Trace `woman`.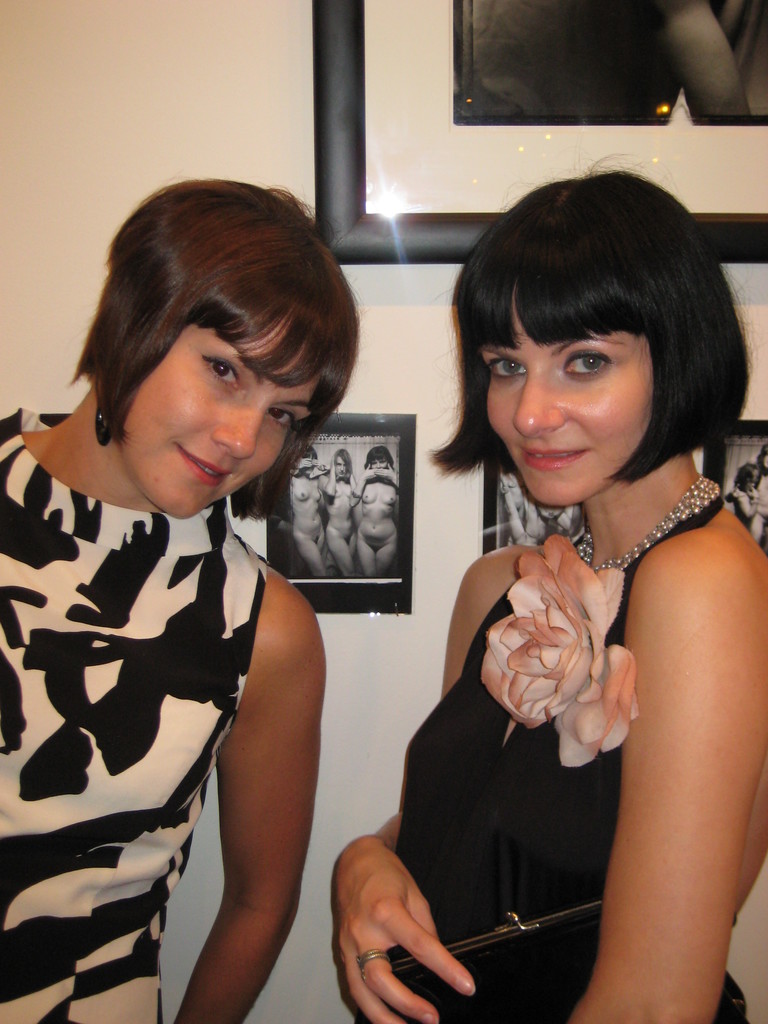
Traced to pyautogui.locateOnScreen(356, 183, 756, 1017).
